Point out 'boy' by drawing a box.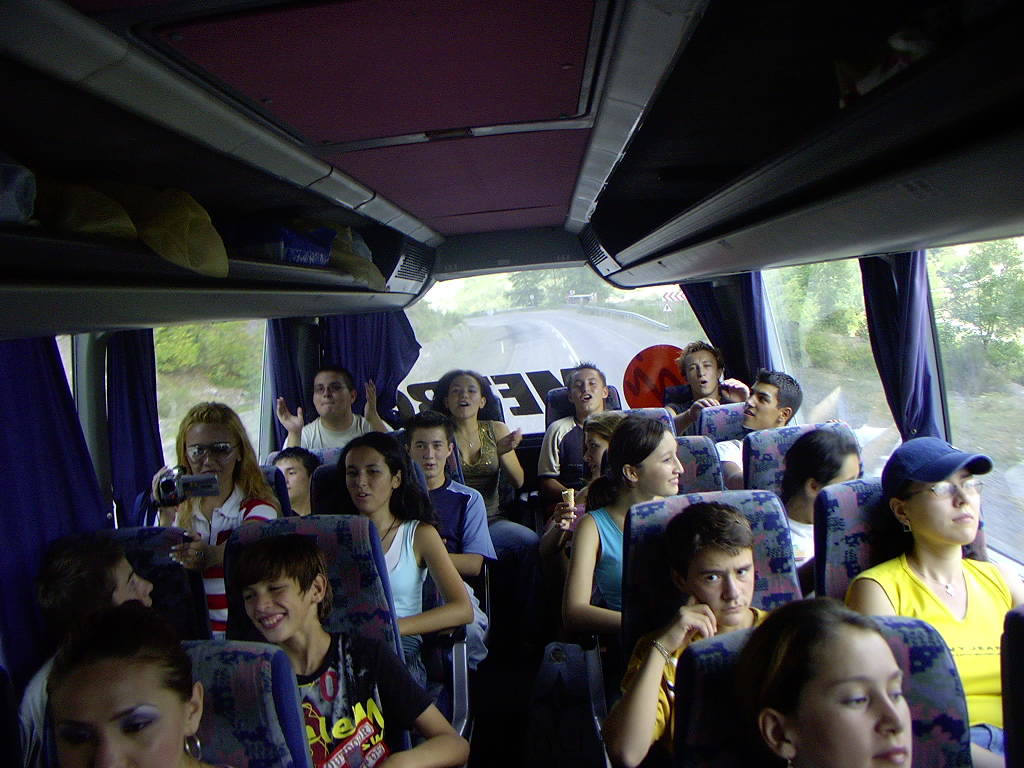
266,448,321,518.
